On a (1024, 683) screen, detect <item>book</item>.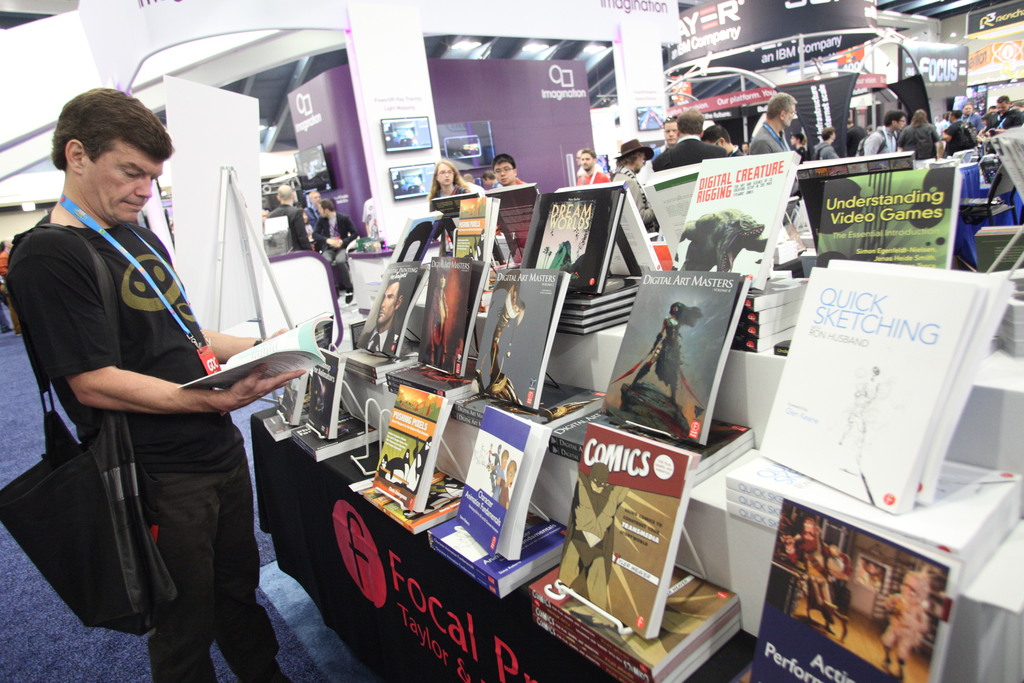
locate(606, 266, 751, 456).
